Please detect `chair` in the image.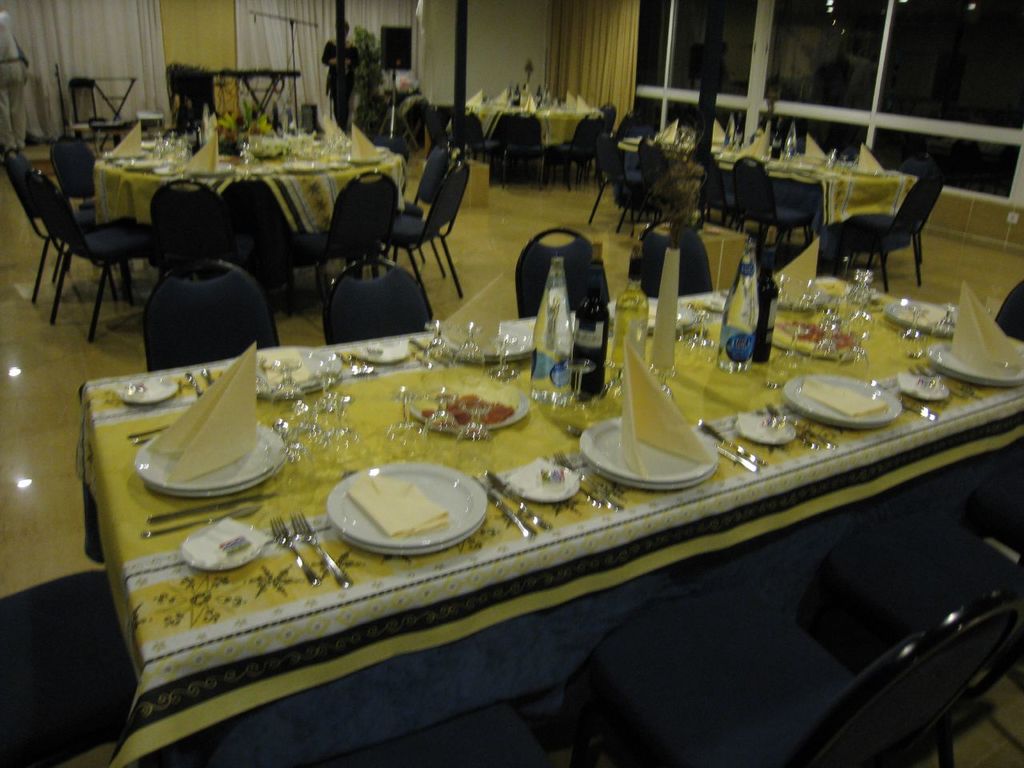
[left=593, top=129, right=631, bottom=231].
